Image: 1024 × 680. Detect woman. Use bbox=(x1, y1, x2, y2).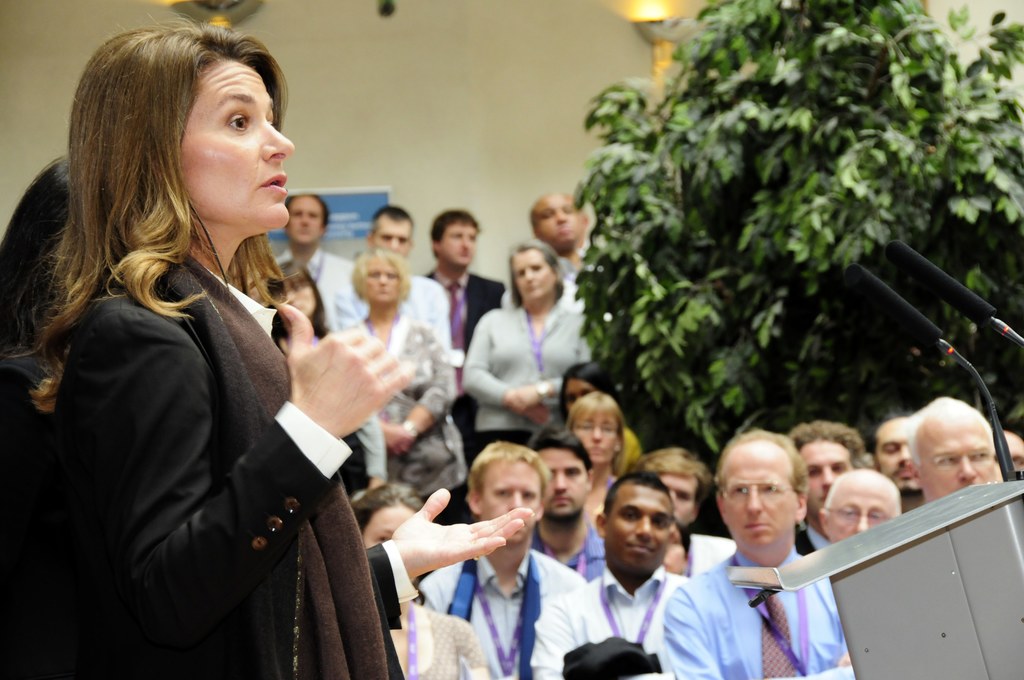
bbox=(333, 245, 470, 528).
